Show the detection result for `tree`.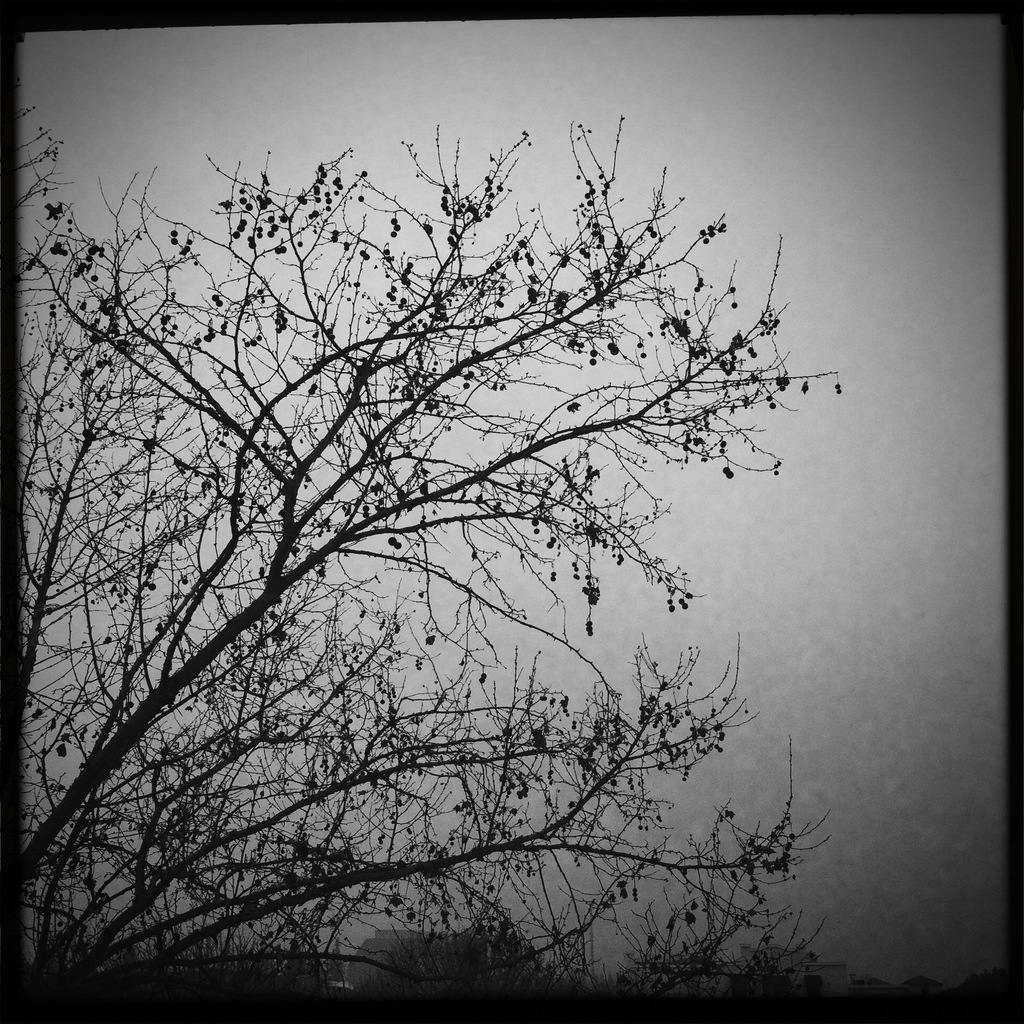
(0,117,866,1018).
